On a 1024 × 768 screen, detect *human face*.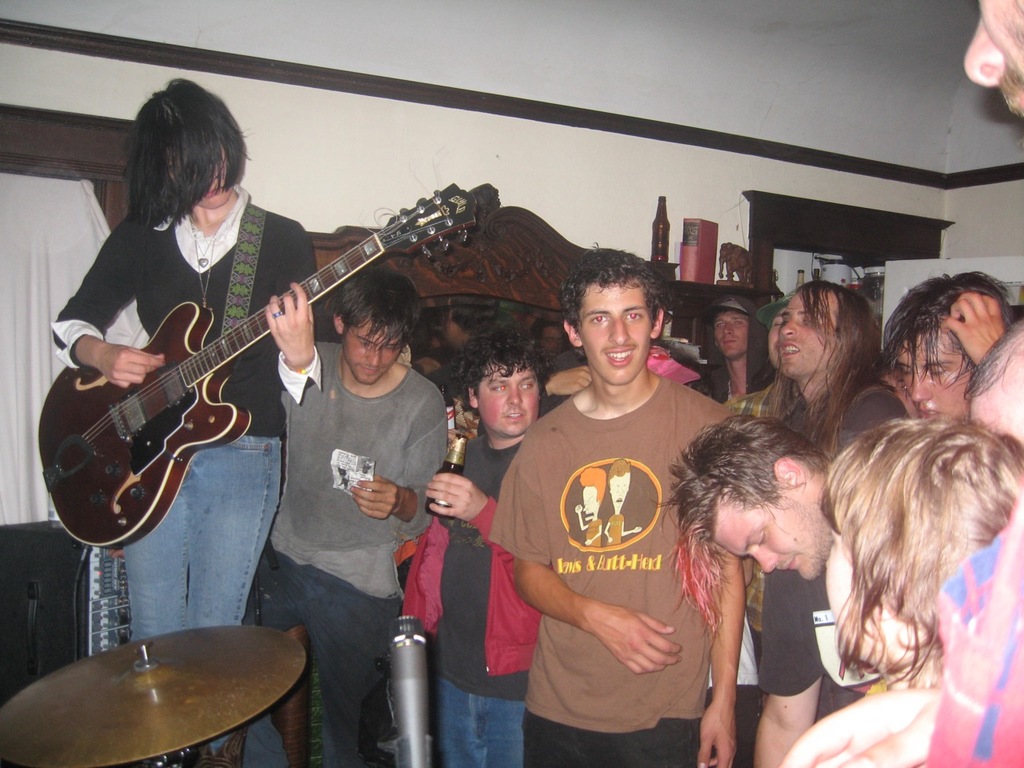
<region>474, 362, 541, 440</region>.
